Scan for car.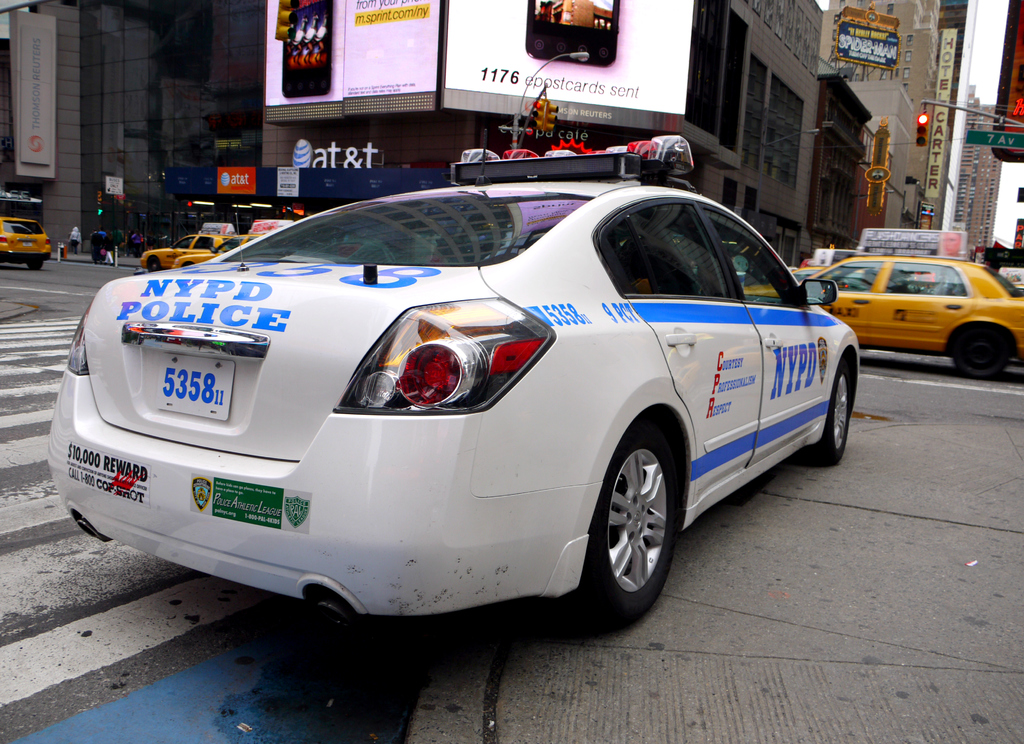
Scan result: bbox(172, 219, 323, 267).
